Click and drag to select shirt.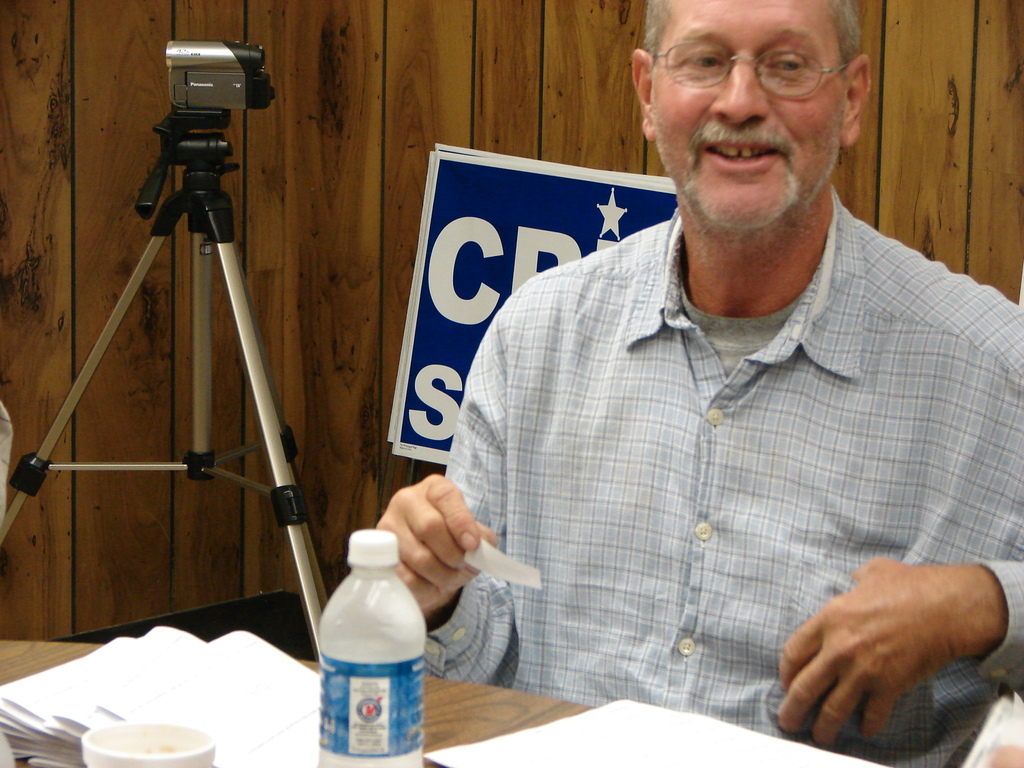
Selection: left=428, top=180, right=1023, bottom=767.
